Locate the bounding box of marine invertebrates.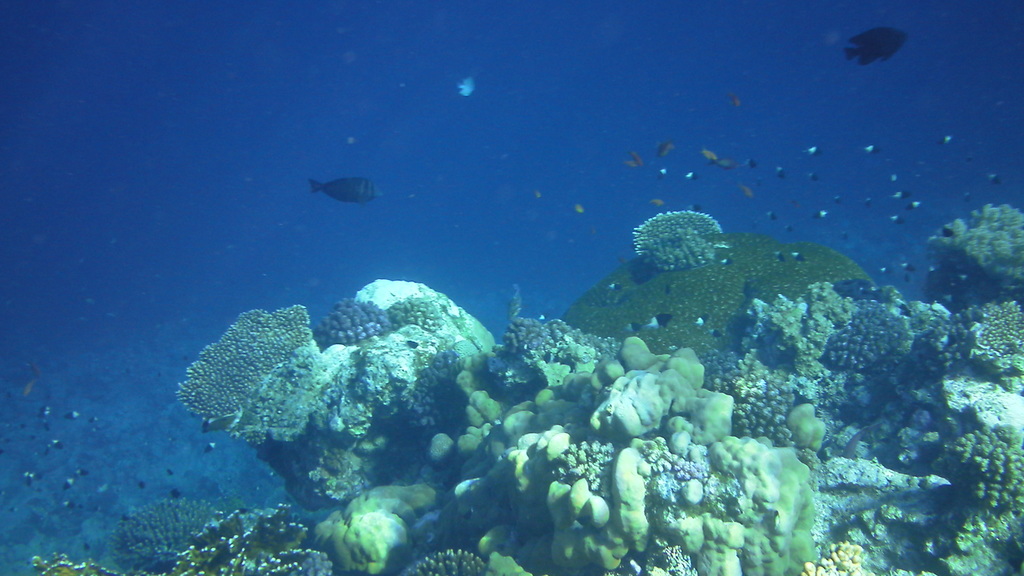
Bounding box: region(174, 297, 309, 446).
